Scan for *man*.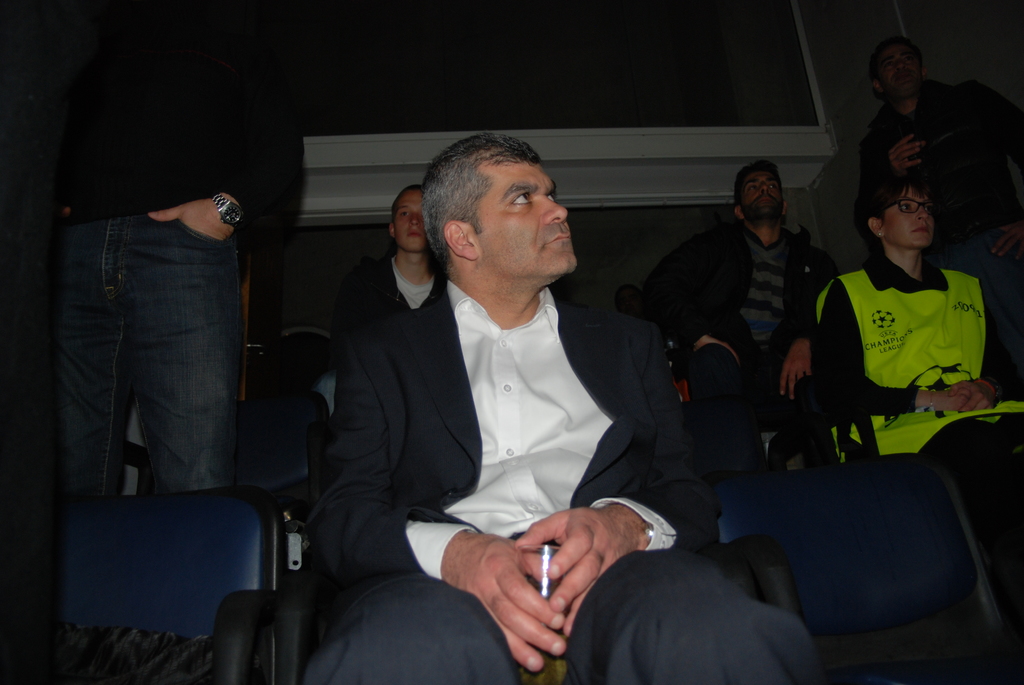
Scan result: [643, 162, 832, 517].
